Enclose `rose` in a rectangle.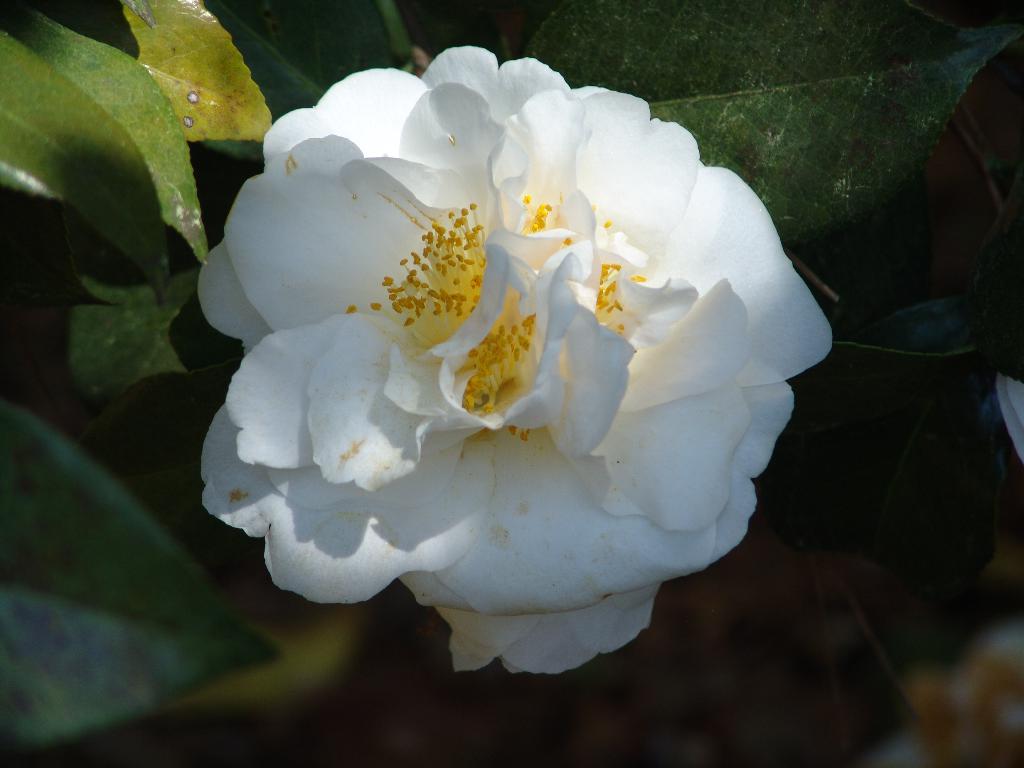
<box>193,47,835,676</box>.
